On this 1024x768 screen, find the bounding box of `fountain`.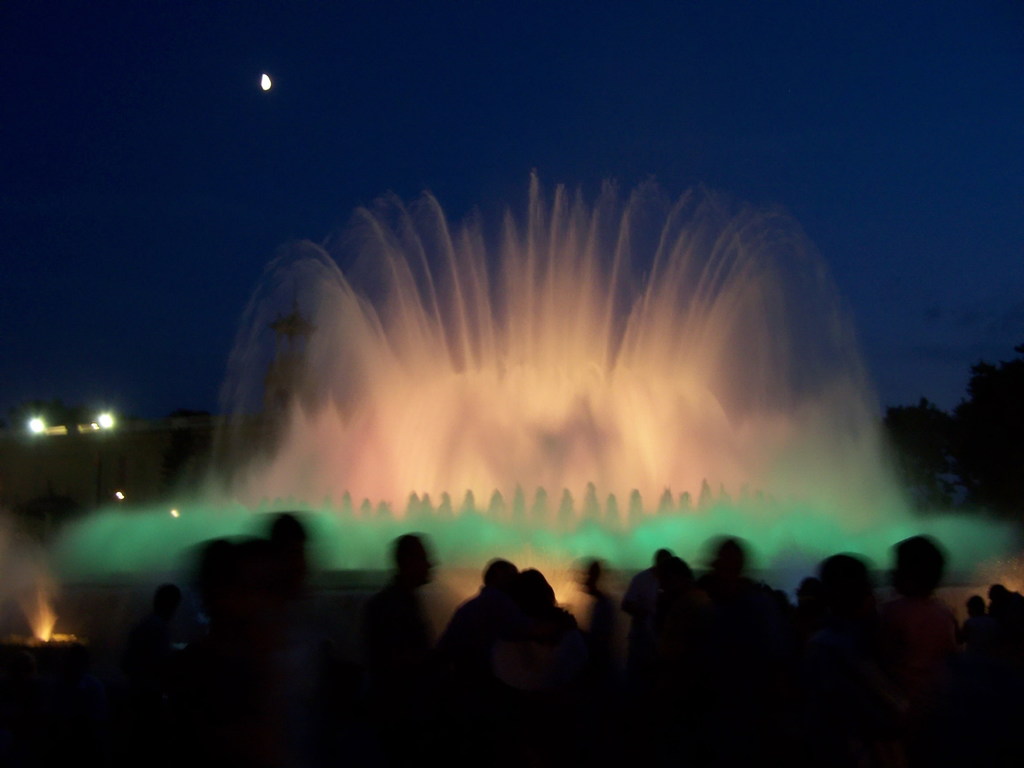
Bounding box: pyautogui.locateOnScreen(149, 148, 914, 595).
